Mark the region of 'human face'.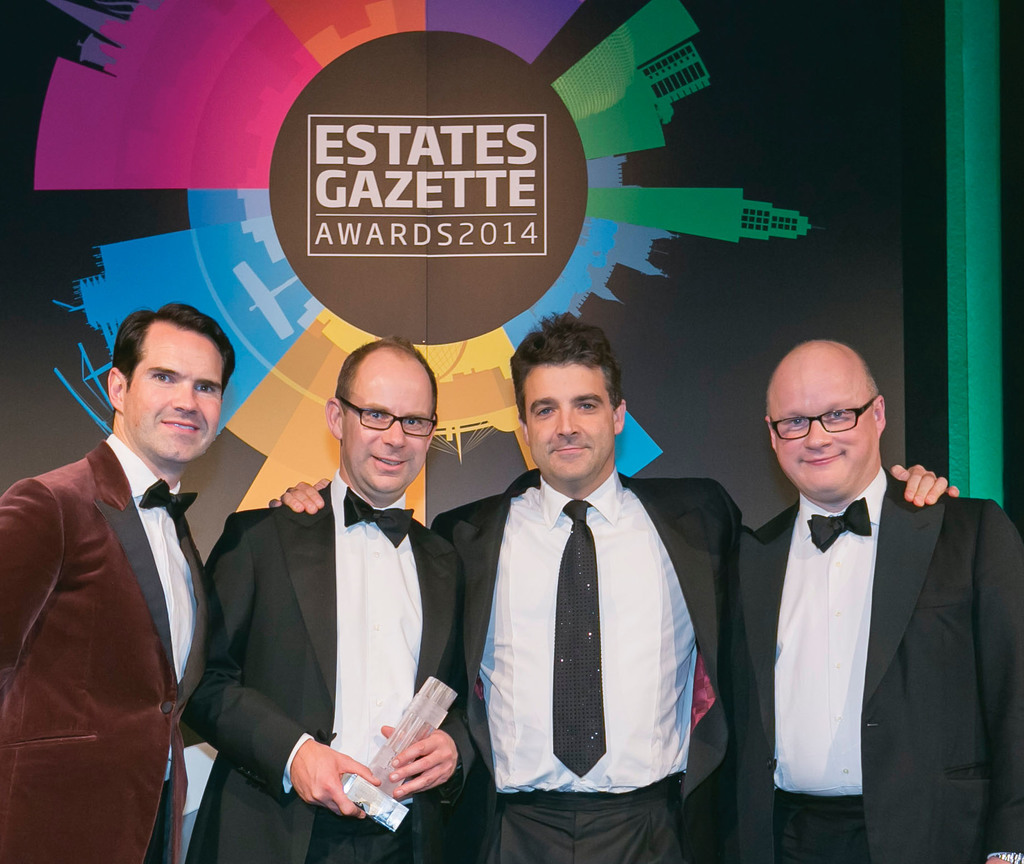
Region: x1=329 y1=354 x2=447 y2=493.
